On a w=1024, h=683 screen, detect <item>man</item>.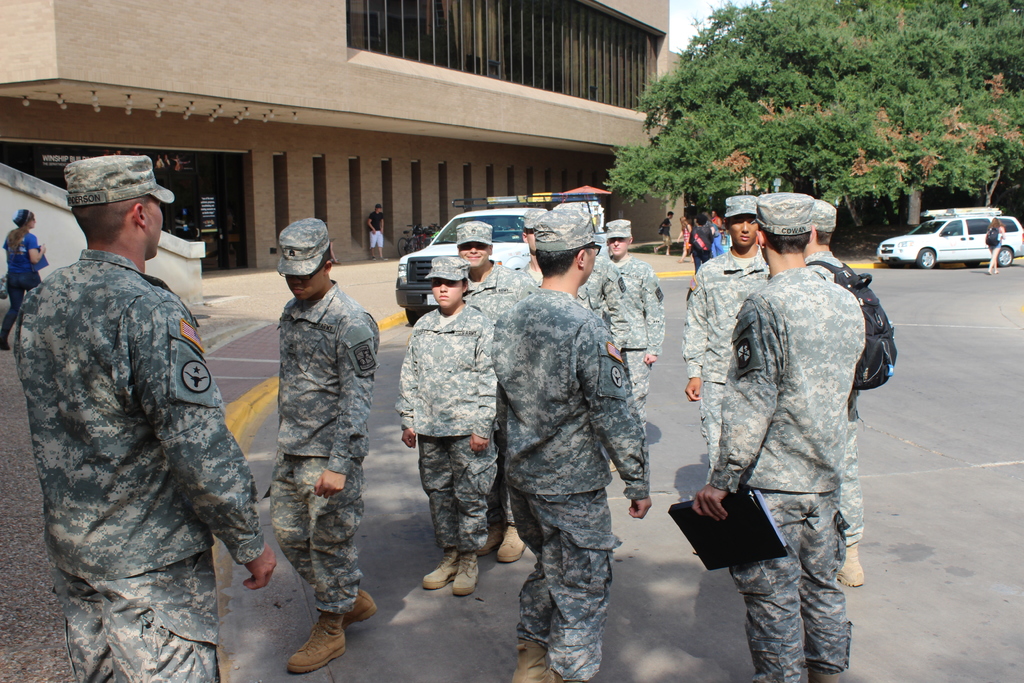
{"left": 13, "top": 83, "right": 271, "bottom": 682}.
